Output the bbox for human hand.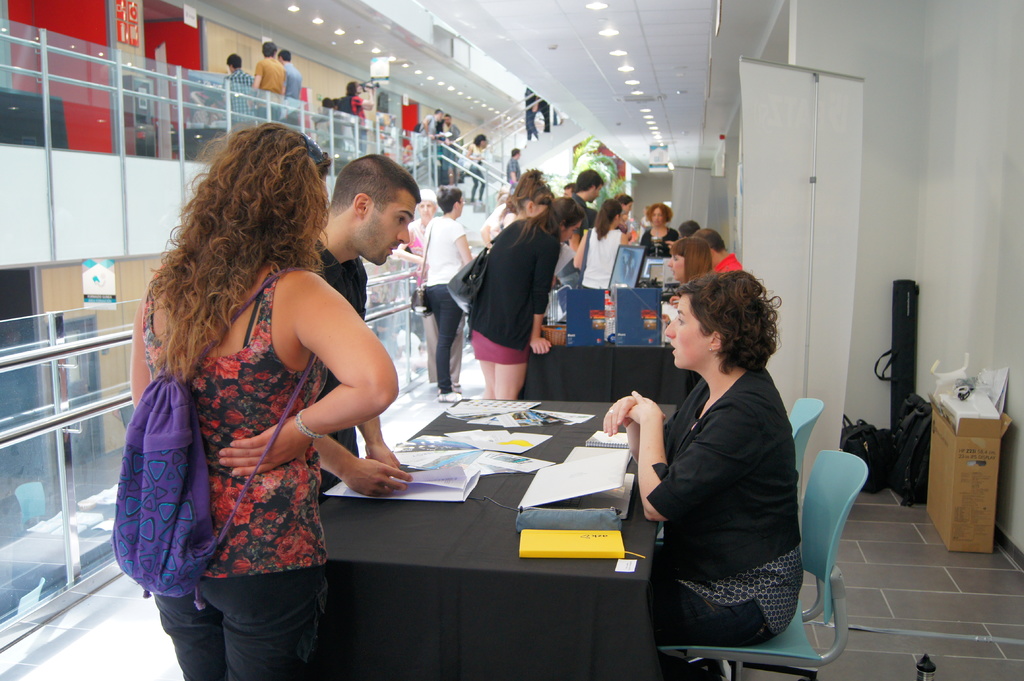
detection(345, 457, 414, 501).
